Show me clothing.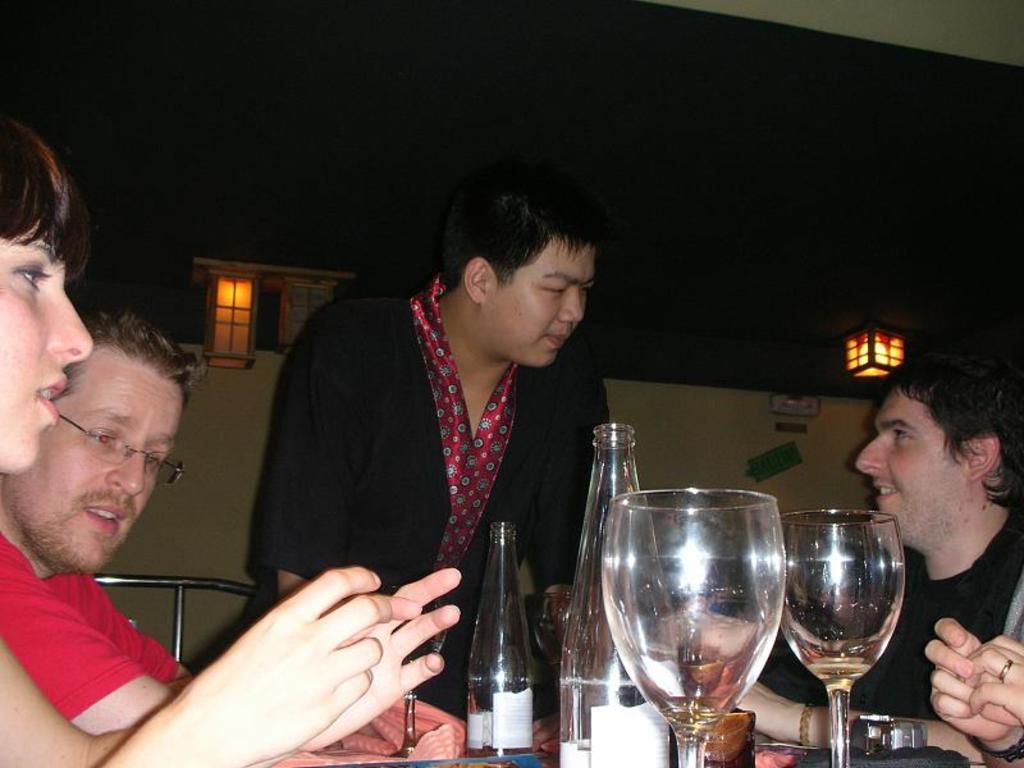
clothing is here: crop(0, 530, 164, 722).
